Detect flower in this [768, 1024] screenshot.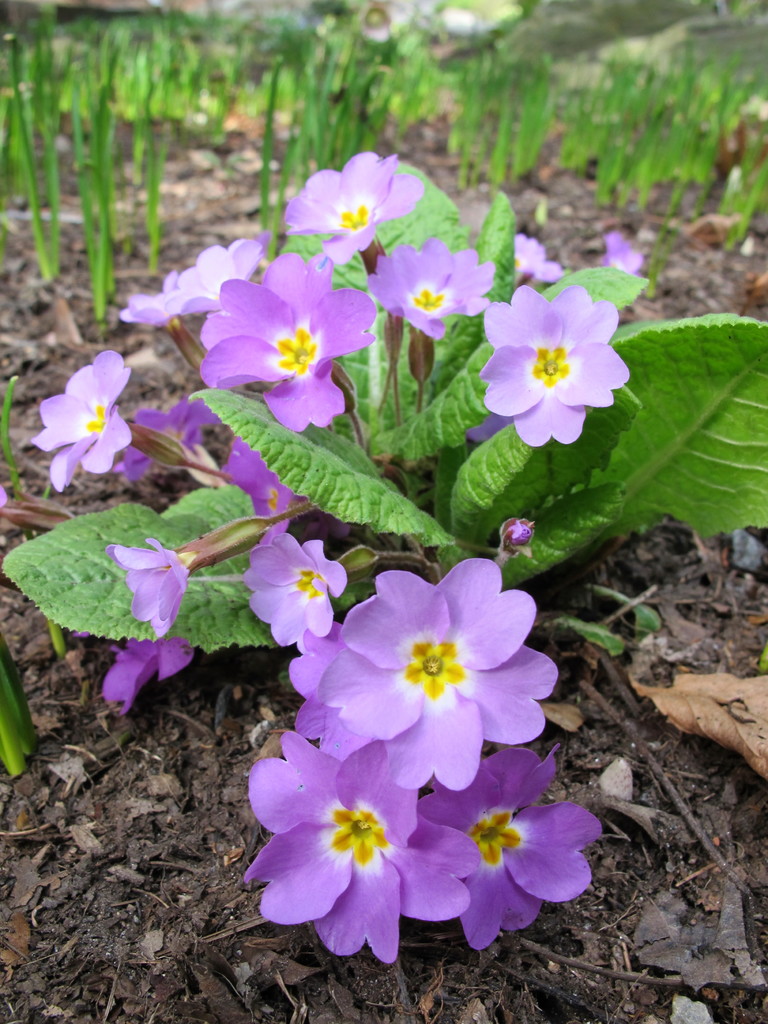
Detection: pyautogui.locateOnScreen(29, 340, 127, 490).
